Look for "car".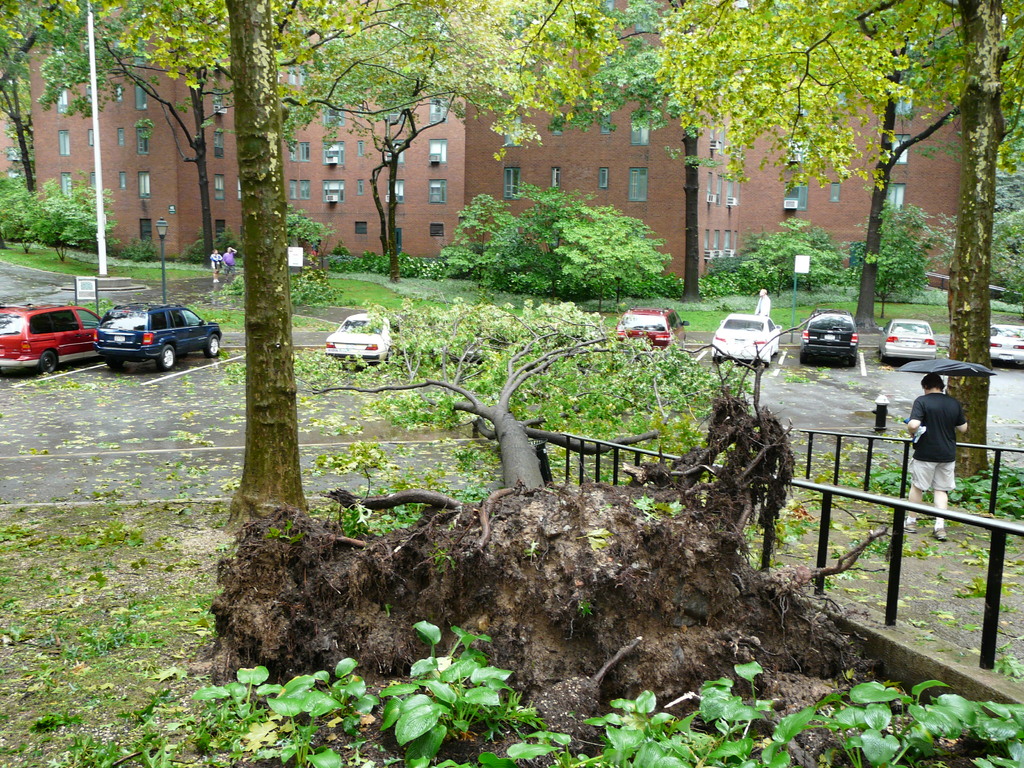
Found: [96, 306, 227, 371].
